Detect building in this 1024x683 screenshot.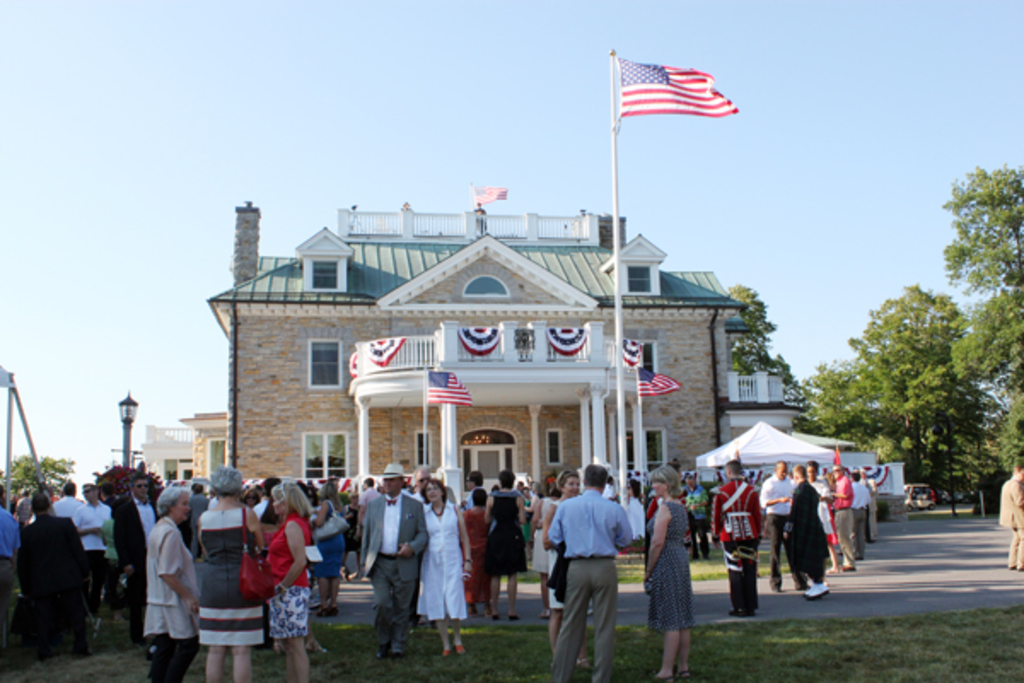
Detection: (137, 174, 806, 493).
